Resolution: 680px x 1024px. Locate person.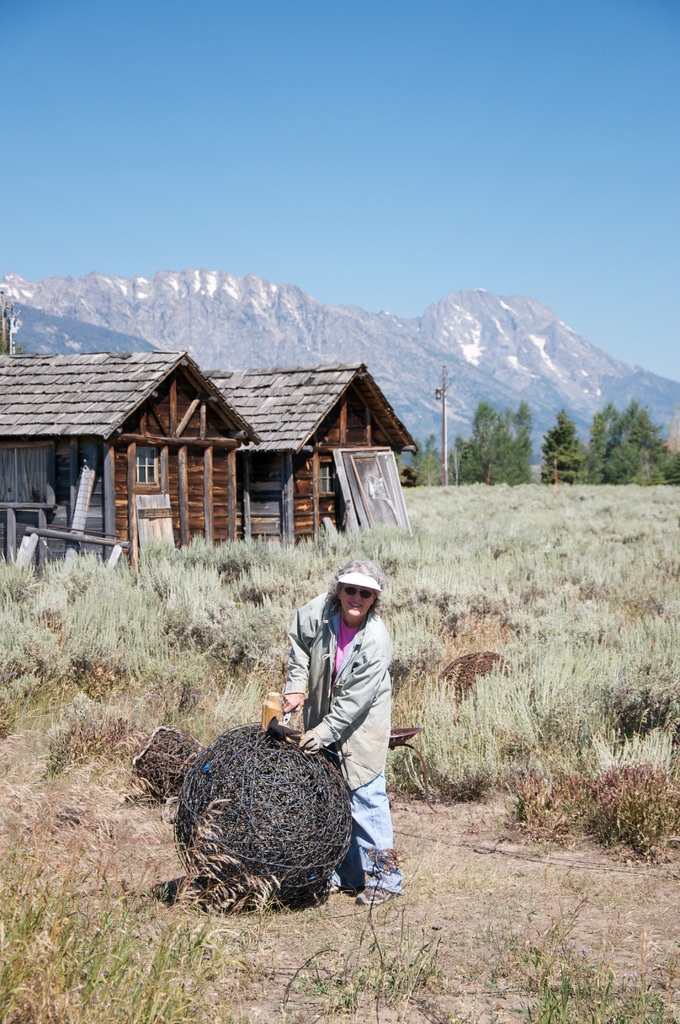
284:557:403:894.
